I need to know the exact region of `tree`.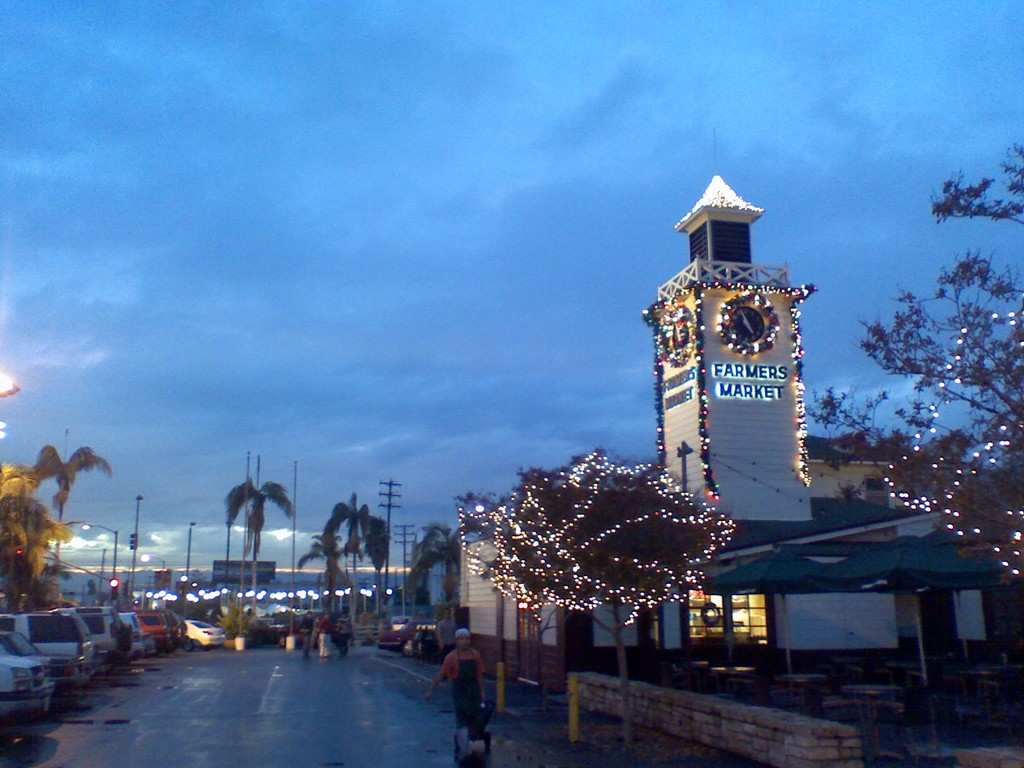
Region: x1=0 y1=460 x2=70 y2=611.
